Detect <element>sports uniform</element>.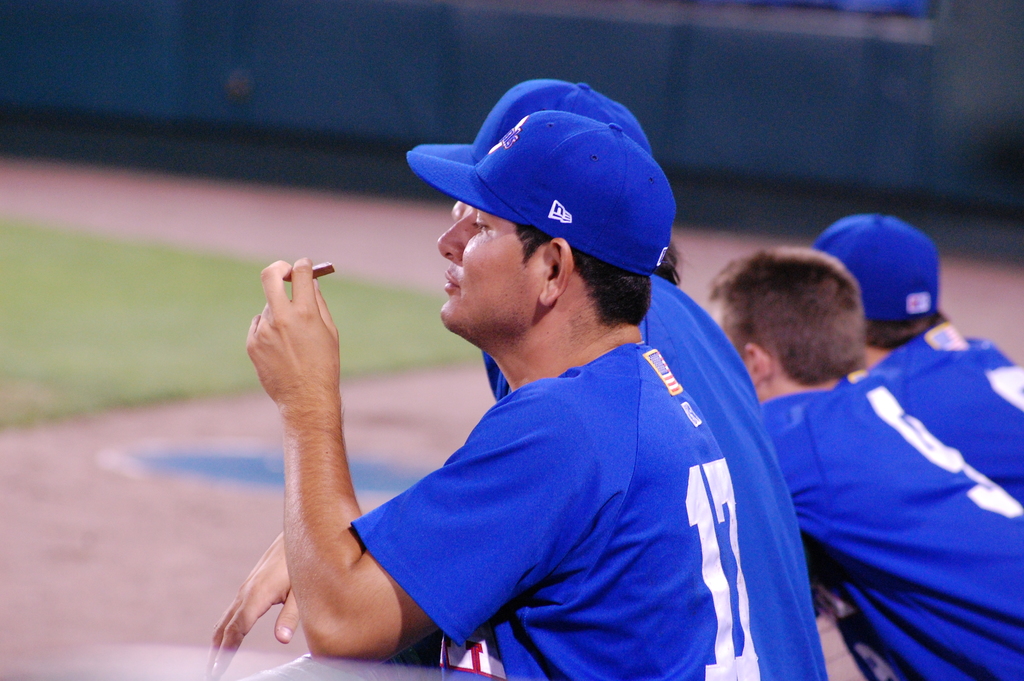
Detected at 875, 314, 1023, 461.
